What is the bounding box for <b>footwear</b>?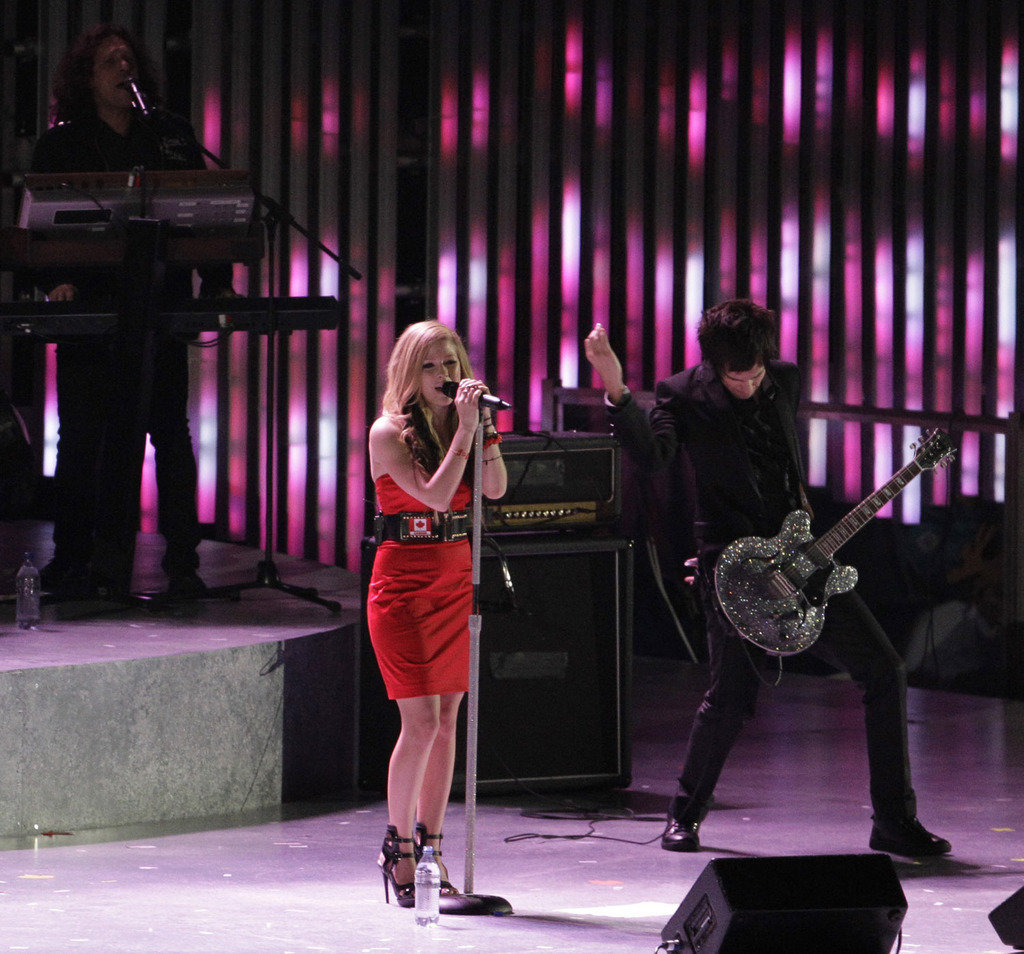
[x1=662, y1=815, x2=705, y2=853].
